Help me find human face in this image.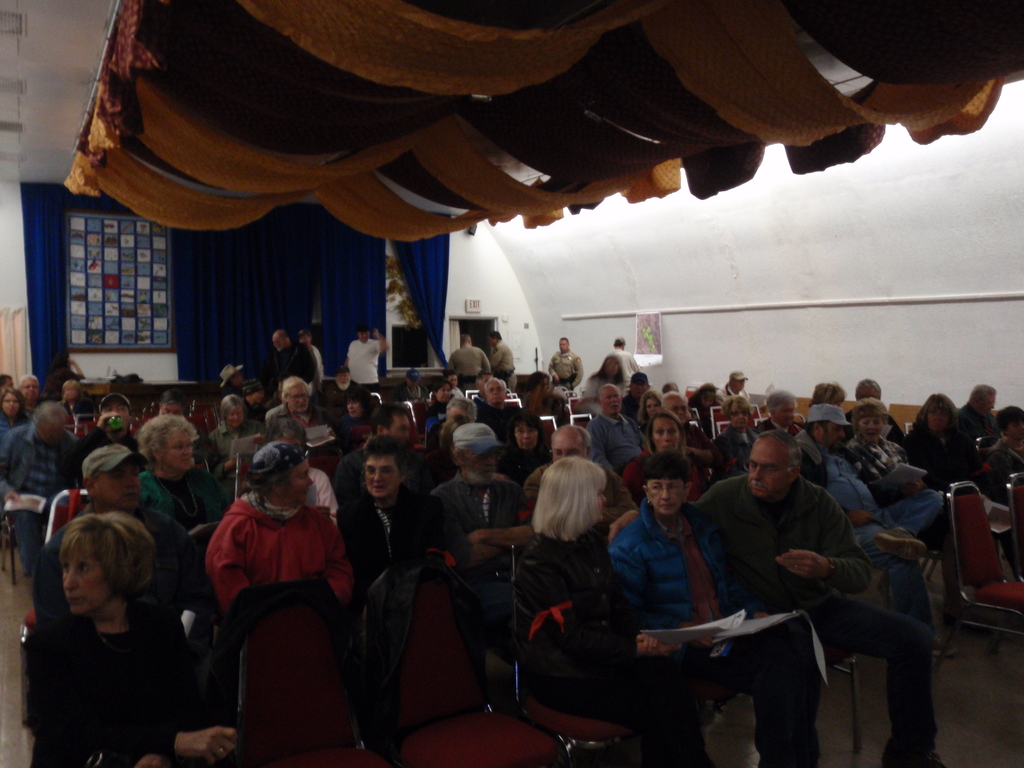
Found it: crop(646, 399, 660, 415).
